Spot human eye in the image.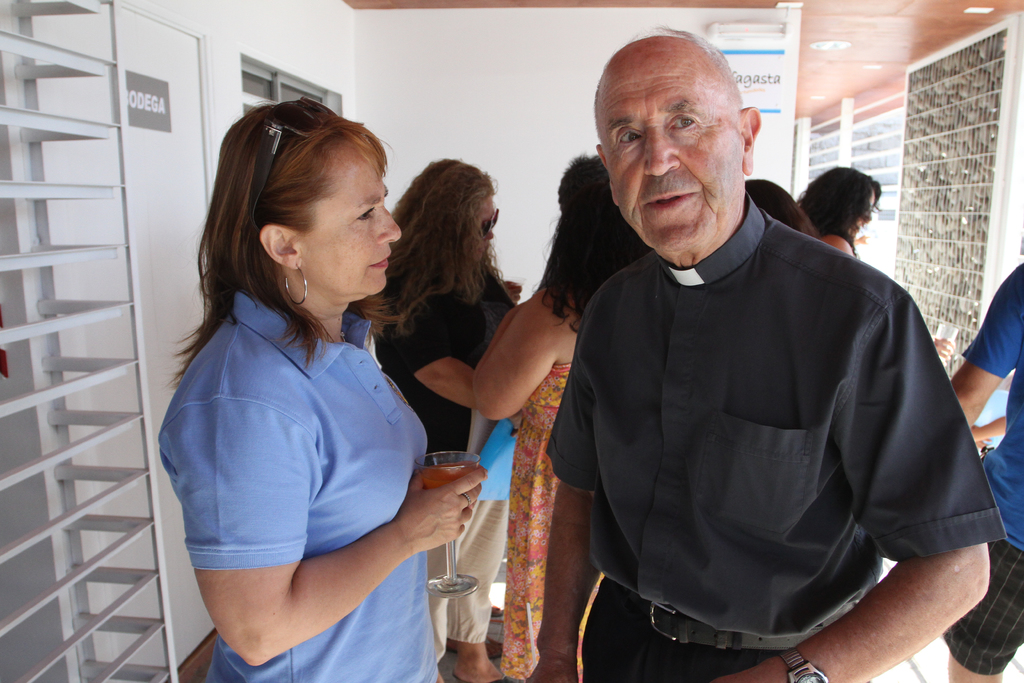
human eye found at crop(356, 204, 378, 224).
